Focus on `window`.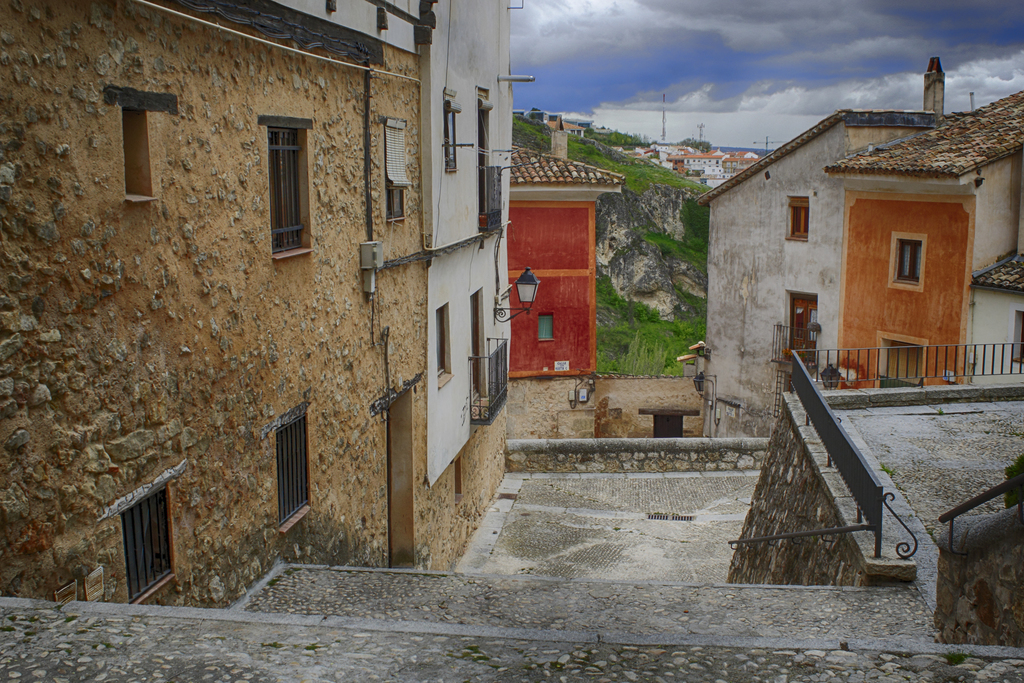
Focused at <box>115,479,184,600</box>.
